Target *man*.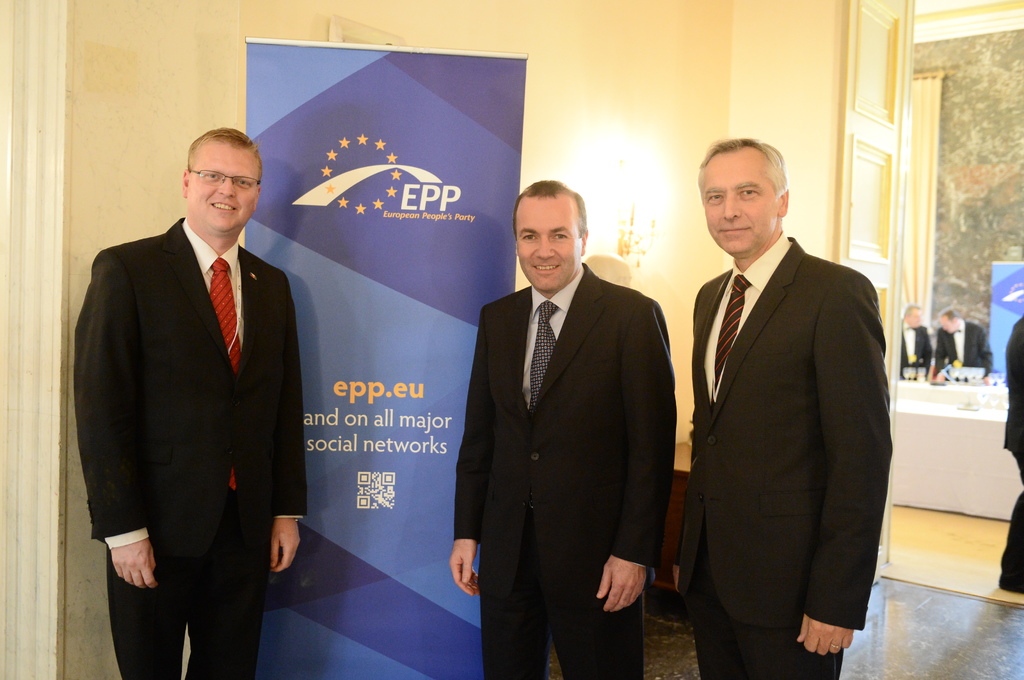
Target region: [898, 303, 936, 373].
